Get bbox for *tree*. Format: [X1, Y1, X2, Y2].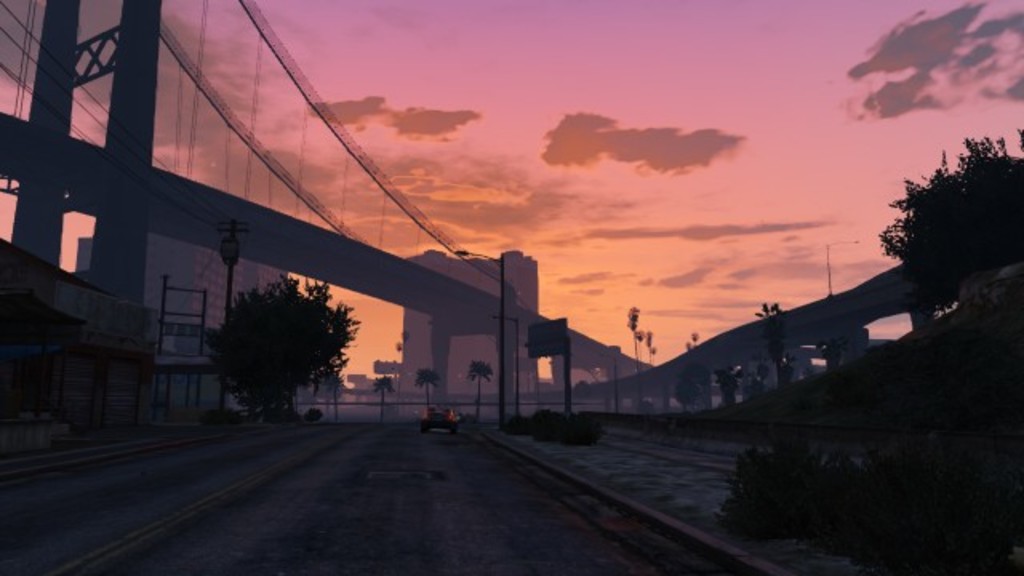
[594, 342, 618, 411].
